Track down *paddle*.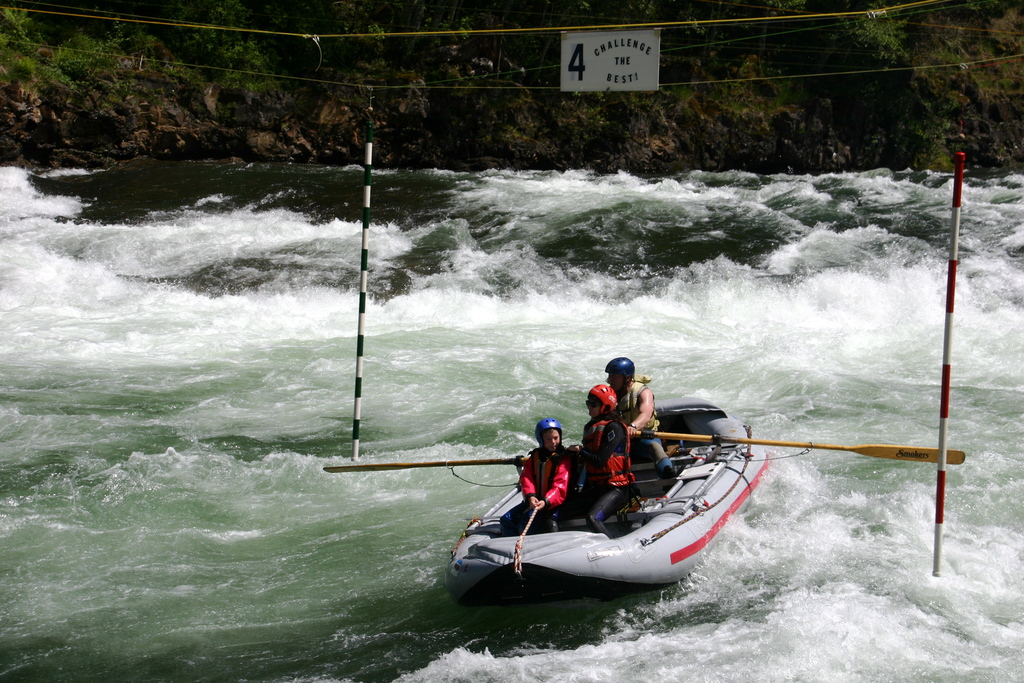
Tracked to bbox=(321, 459, 530, 473).
